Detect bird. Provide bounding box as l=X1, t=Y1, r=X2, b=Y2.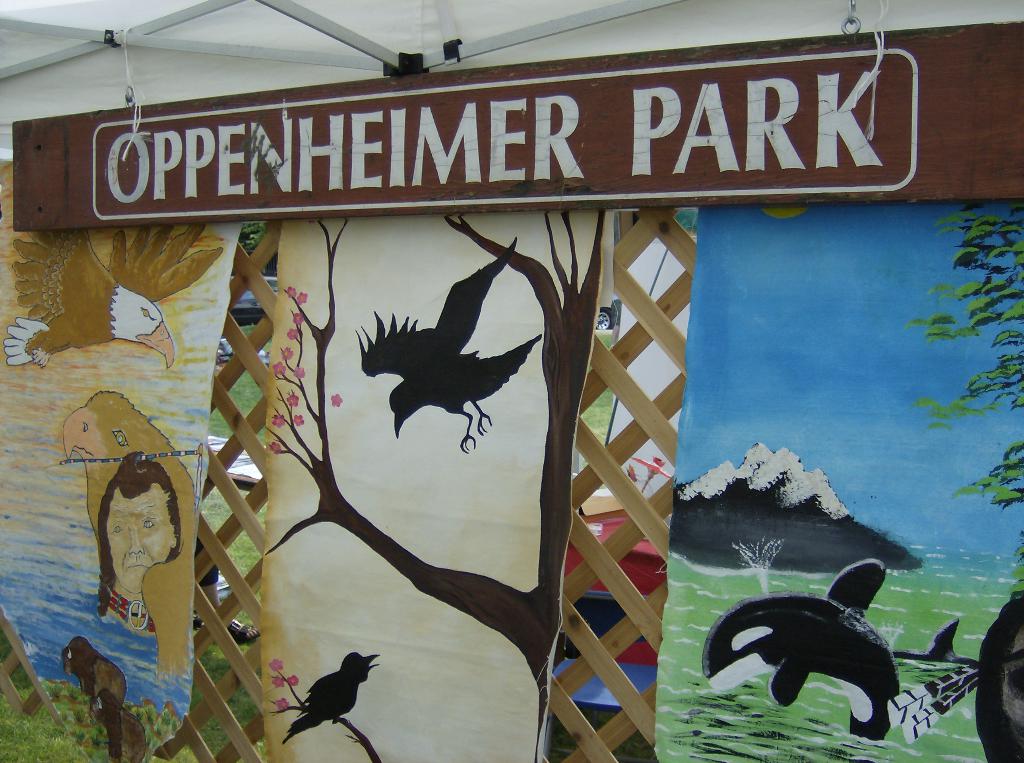
l=284, t=666, r=379, b=746.
